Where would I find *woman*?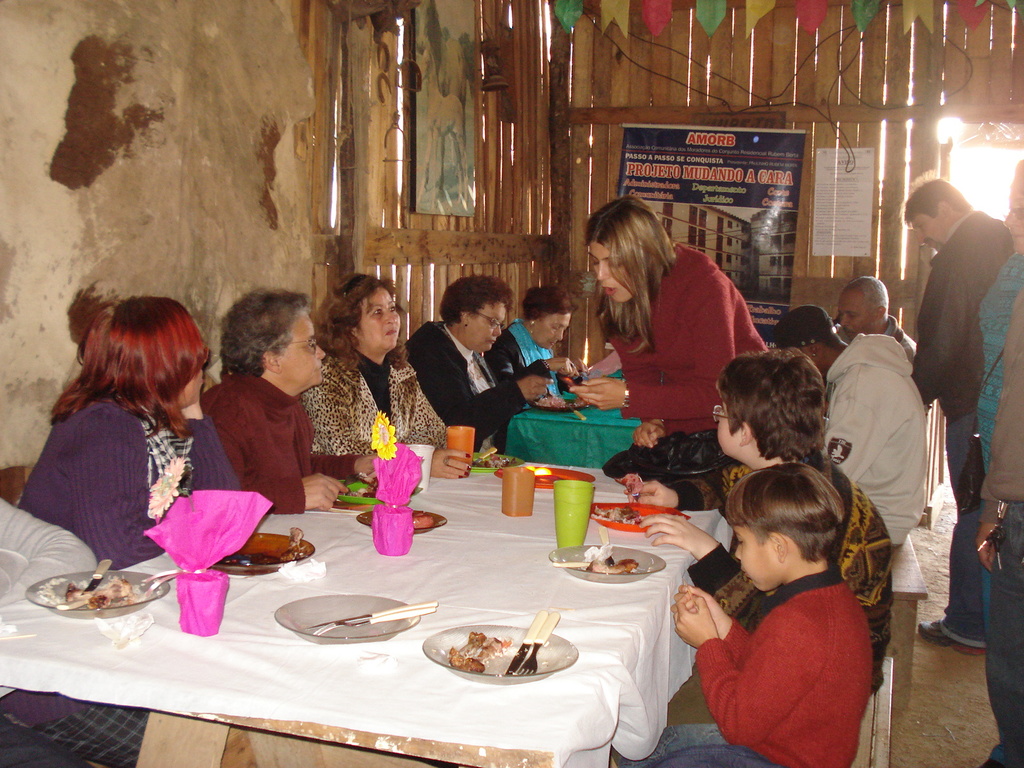
At [310, 269, 472, 474].
